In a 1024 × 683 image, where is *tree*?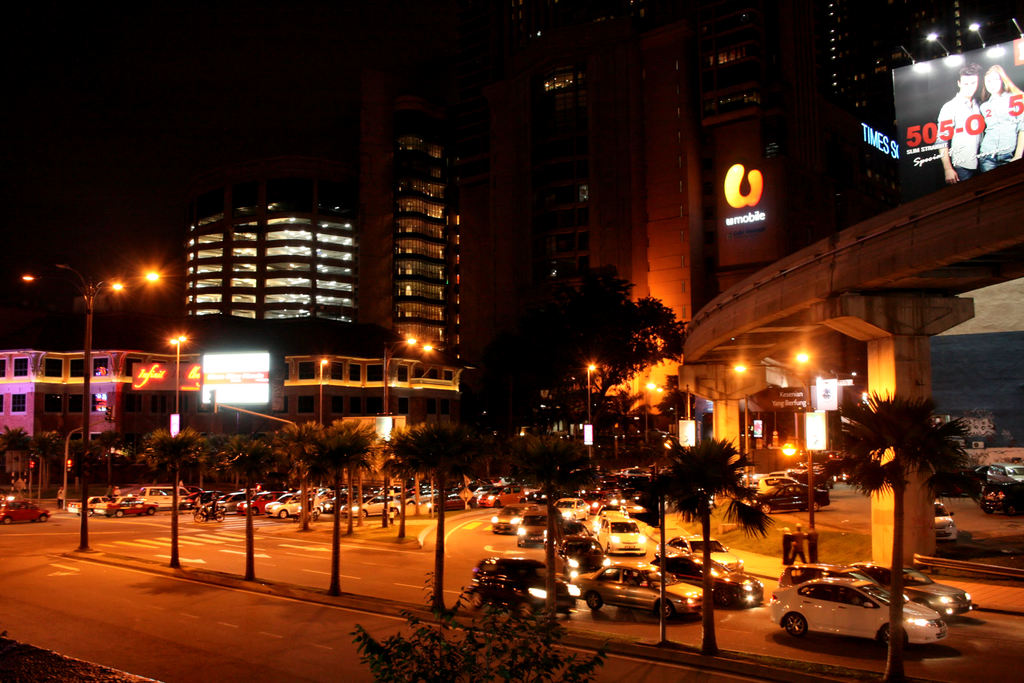
(138, 424, 203, 566).
